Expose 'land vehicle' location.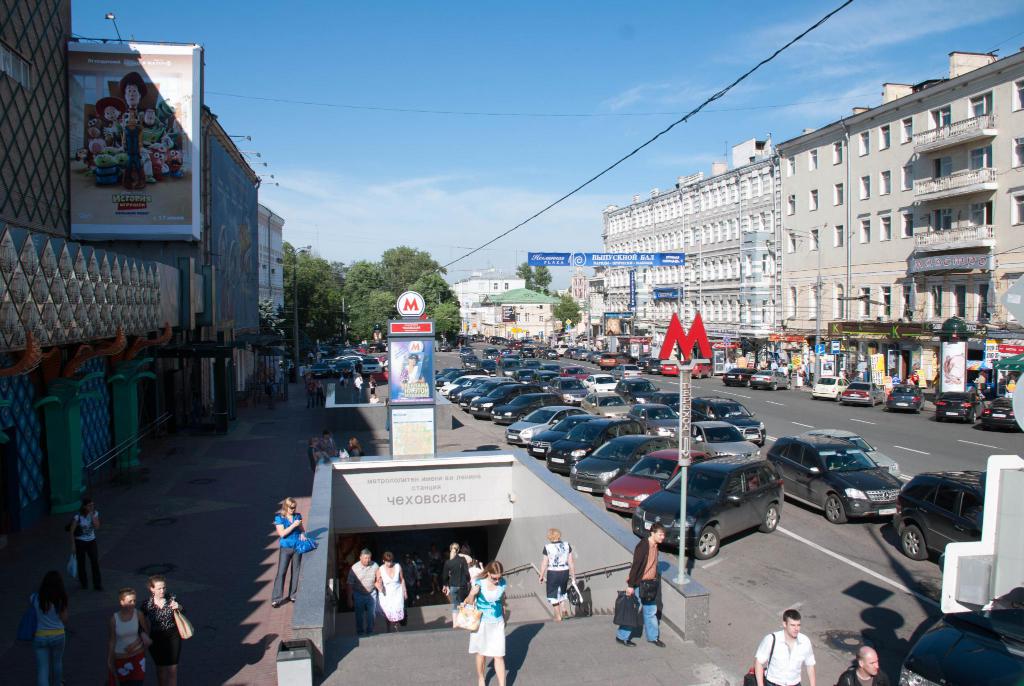
Exposed at <region>585, 348, 602, 363</region>.
